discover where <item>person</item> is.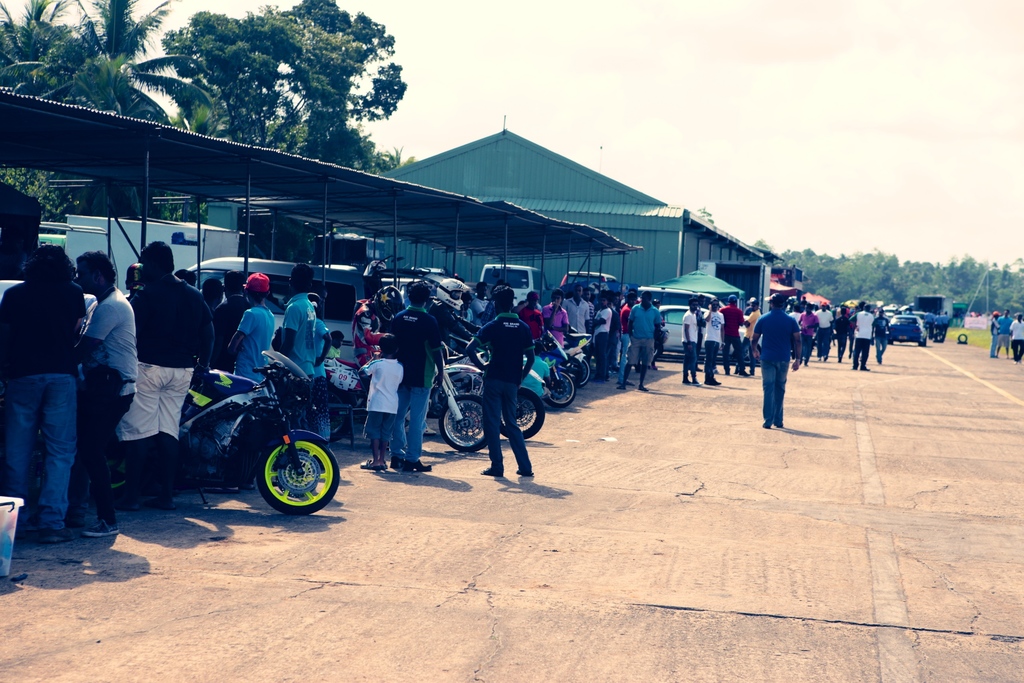
Discovered at left=561, top=286, right=589, bottom=335.
